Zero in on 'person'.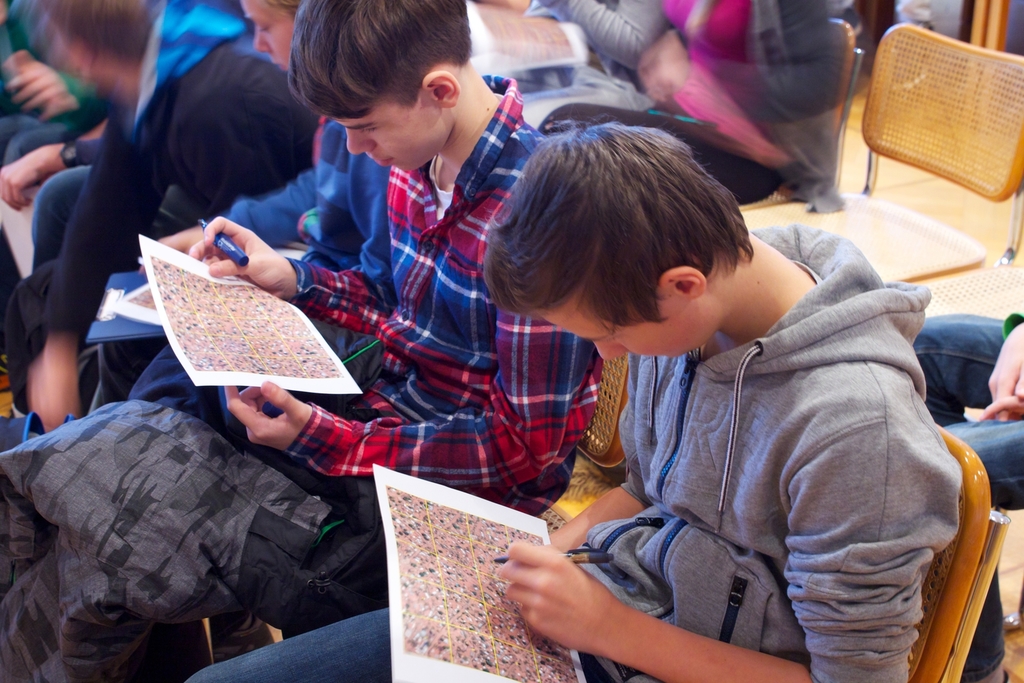
Zeroed in: crop(186, 117, 958, 682).
